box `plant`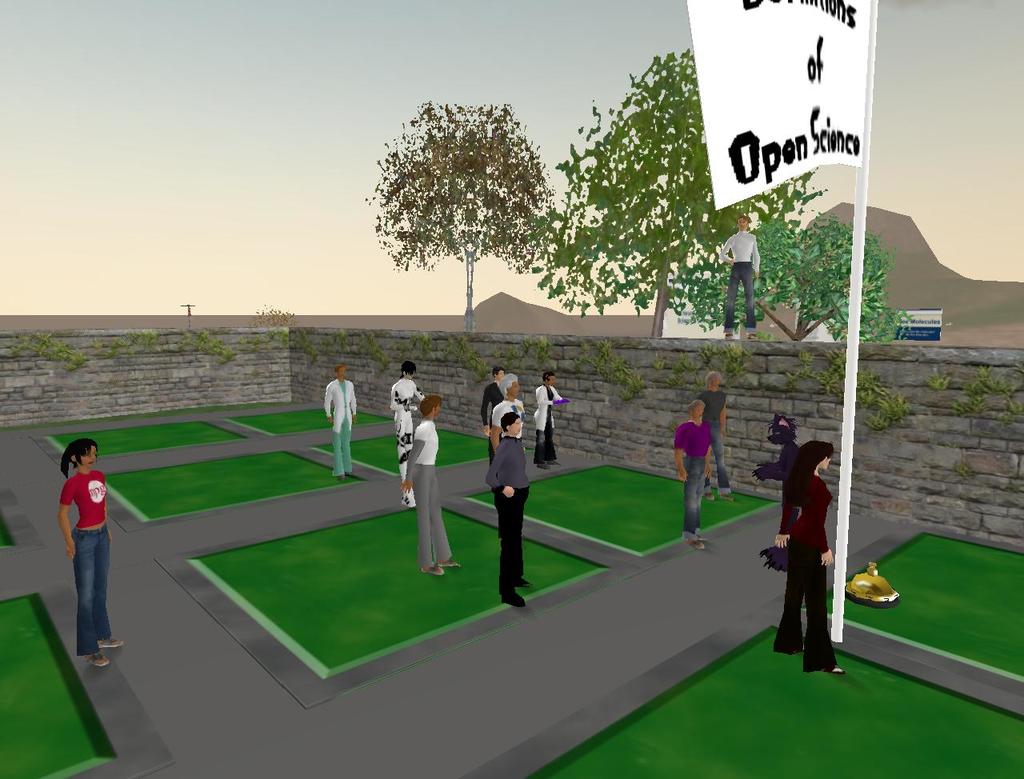
{"left": 183, "top": 328, "right": 238, "bottom": 365}
